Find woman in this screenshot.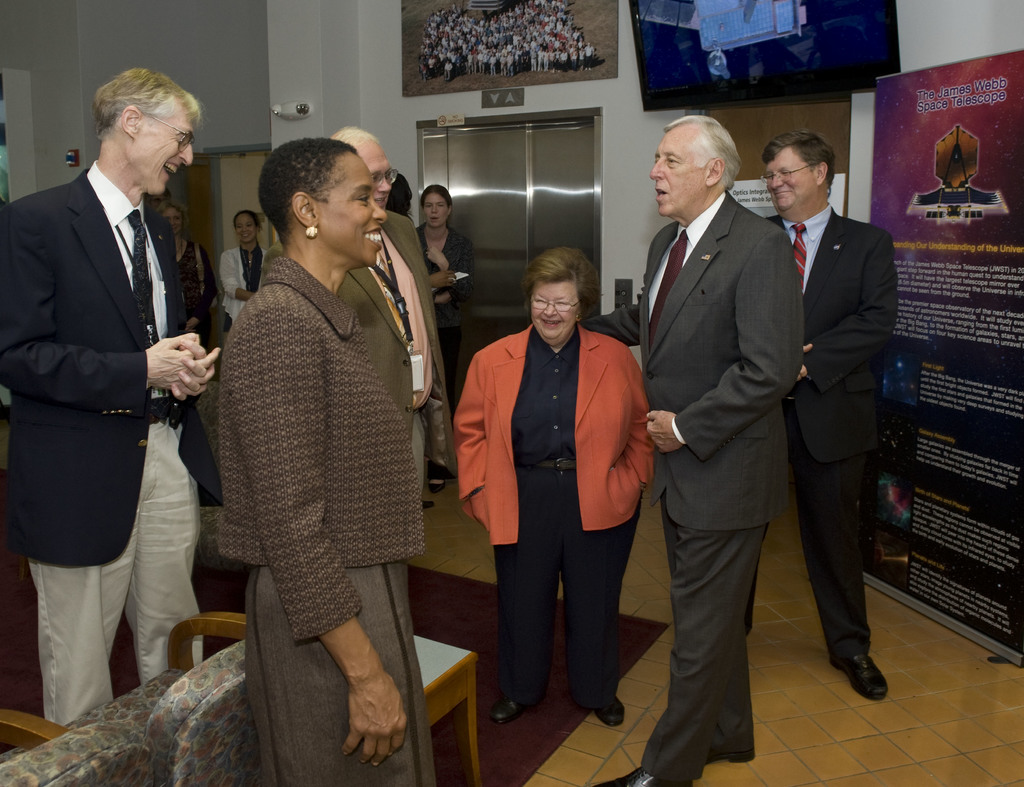
The bounding box for woman is [221,209,268,342].
